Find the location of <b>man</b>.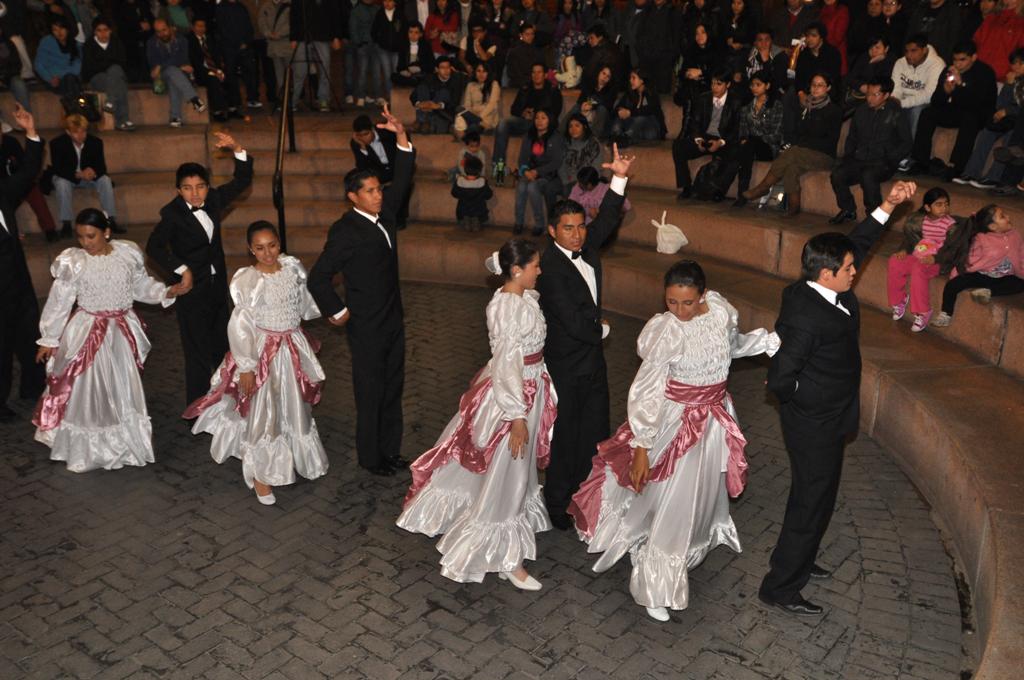
Location: box=[87, 20, 132, 131].
